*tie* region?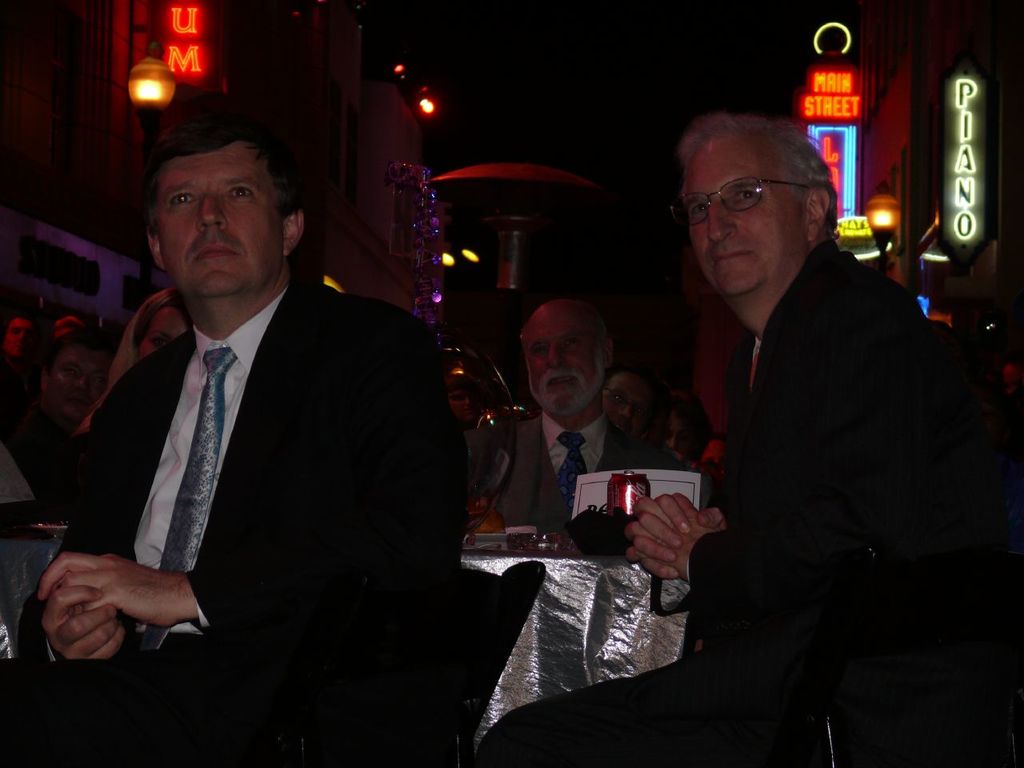
detection(558, 434, 588, 522)
